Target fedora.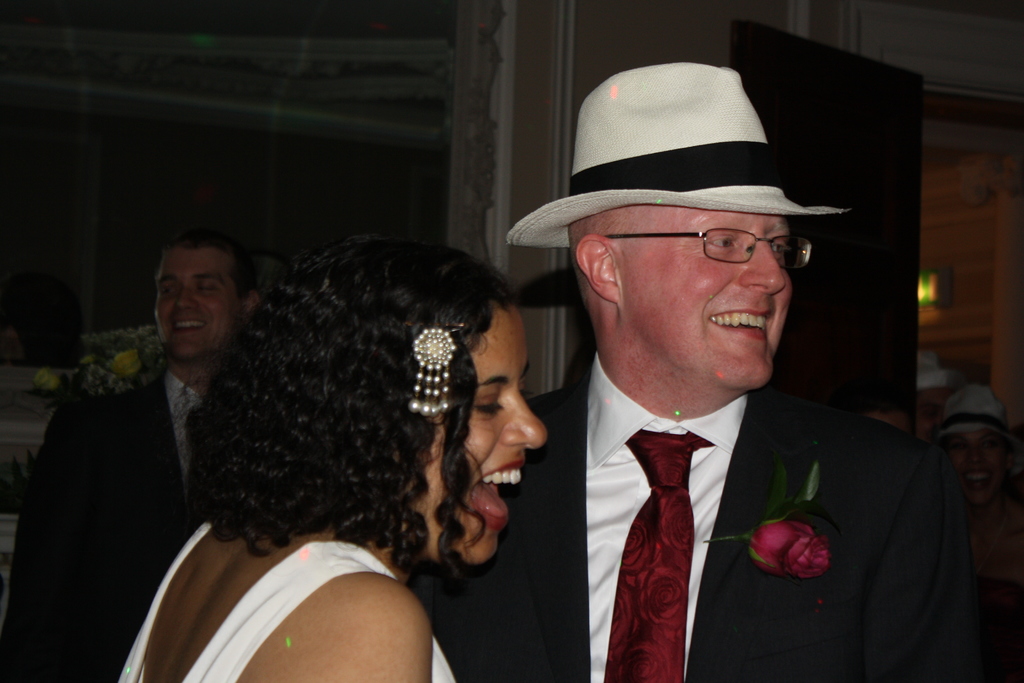
Target region: Rect(506, 63, 849, 252).
